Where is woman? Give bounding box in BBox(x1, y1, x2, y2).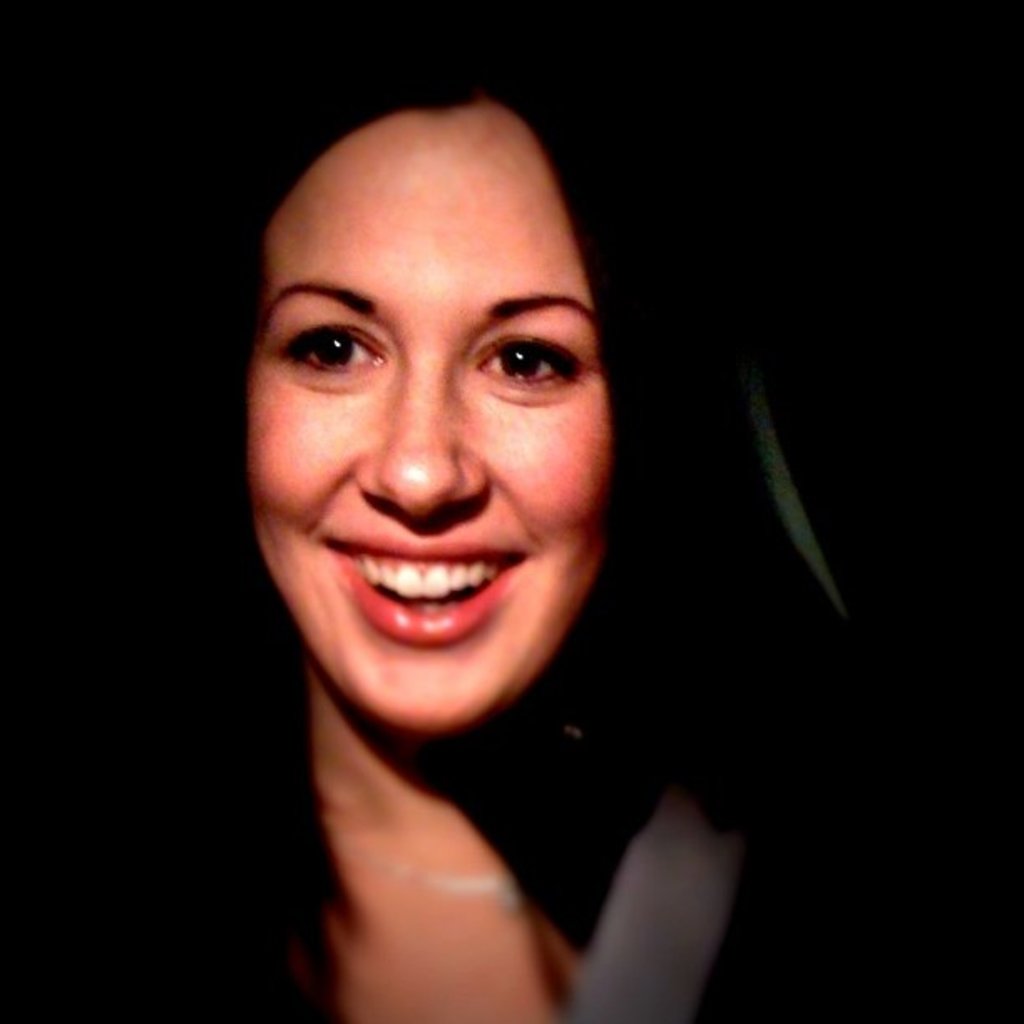
BBox(151, 23, 793, 979).
